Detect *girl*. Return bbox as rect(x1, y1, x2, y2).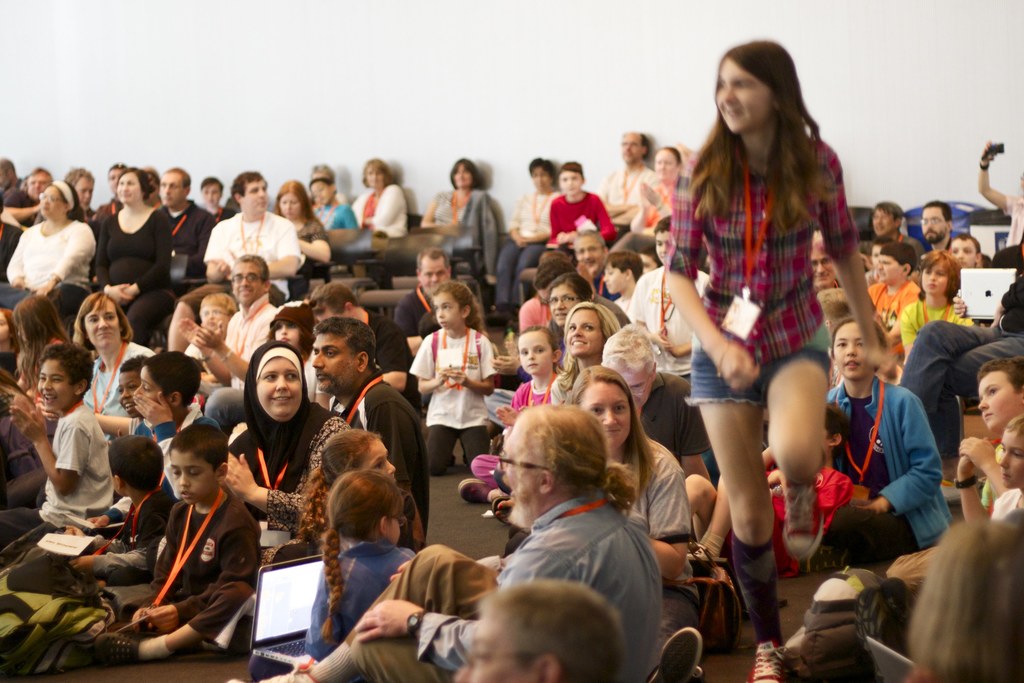
rect(292, 429, 395, 551).
